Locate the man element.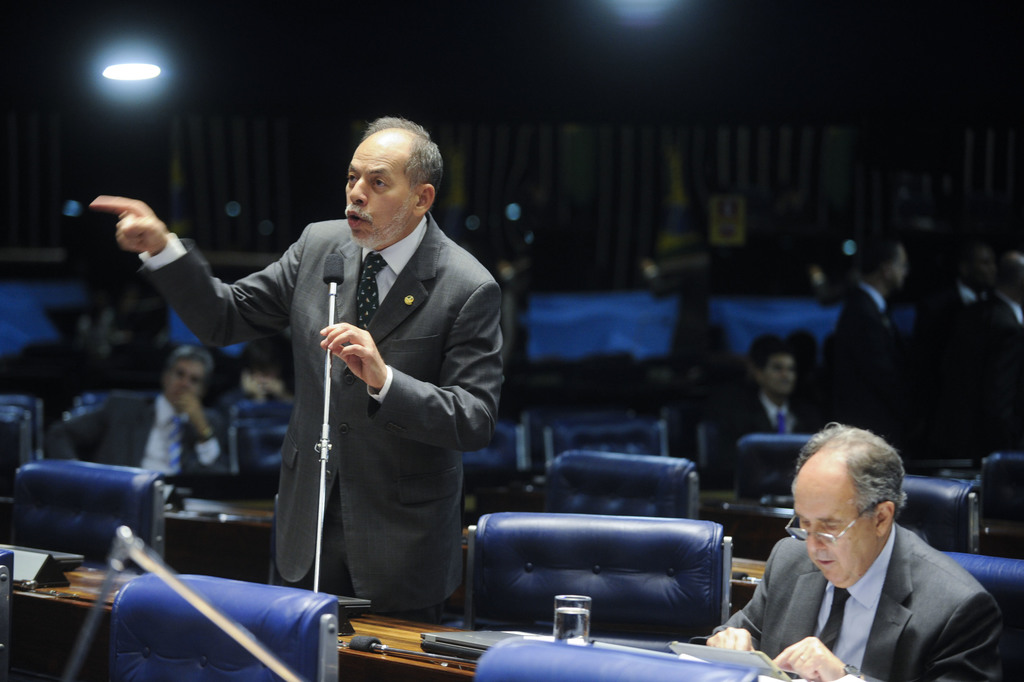
Element bbox: 86/115/502/624.
